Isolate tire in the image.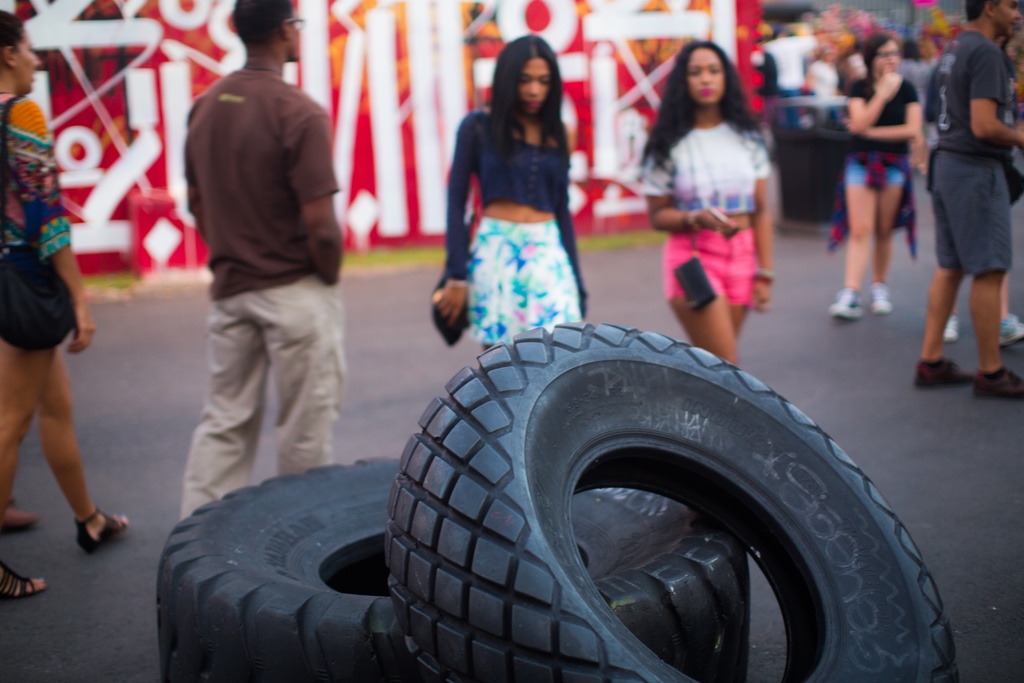
Isolated region: crop(156, 457, 749, 682).
